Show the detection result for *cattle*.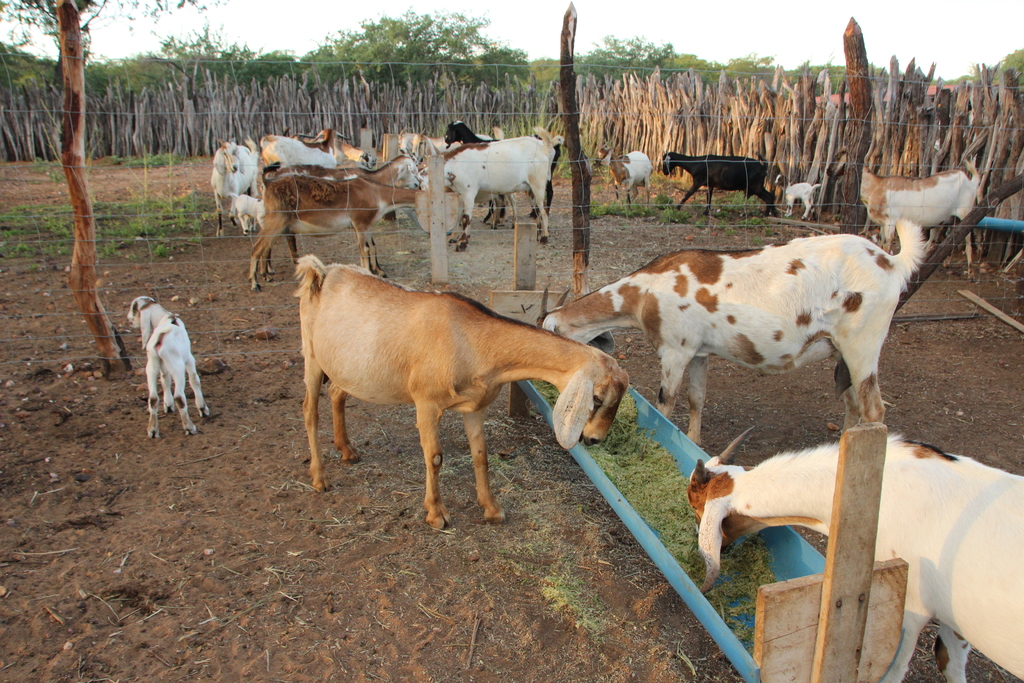
[left=685, top=434, right=1023, bottom=682].
